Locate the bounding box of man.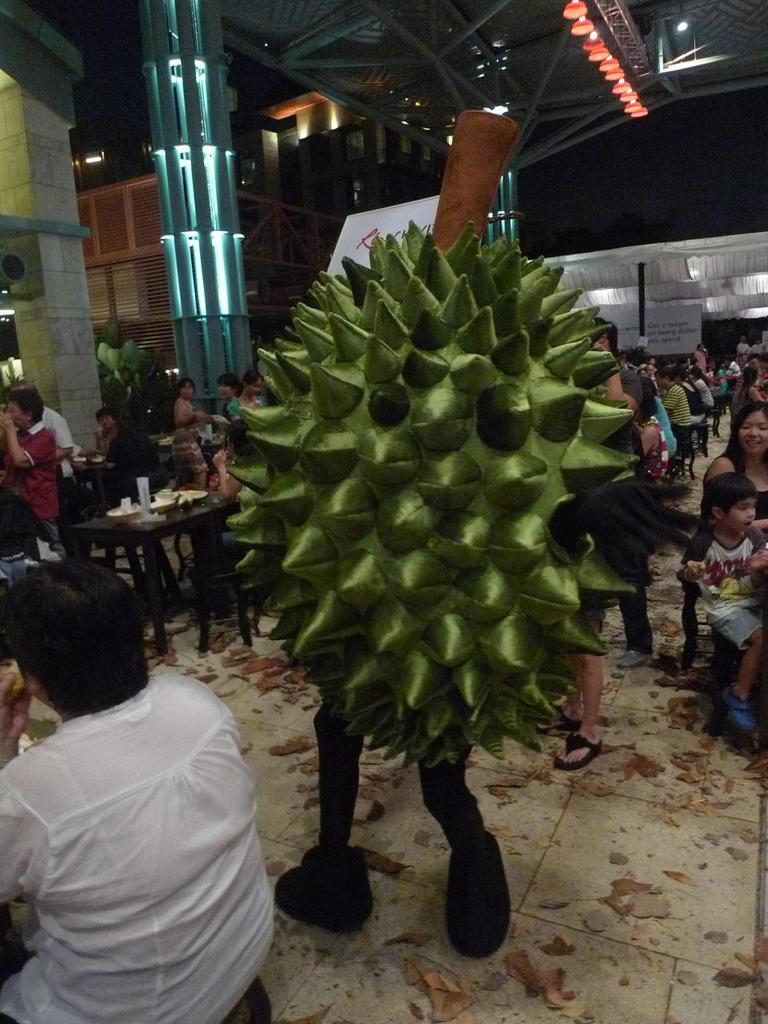
Bounding box: pyautogui.locateOnScreen(573, 320, 656, 665).
